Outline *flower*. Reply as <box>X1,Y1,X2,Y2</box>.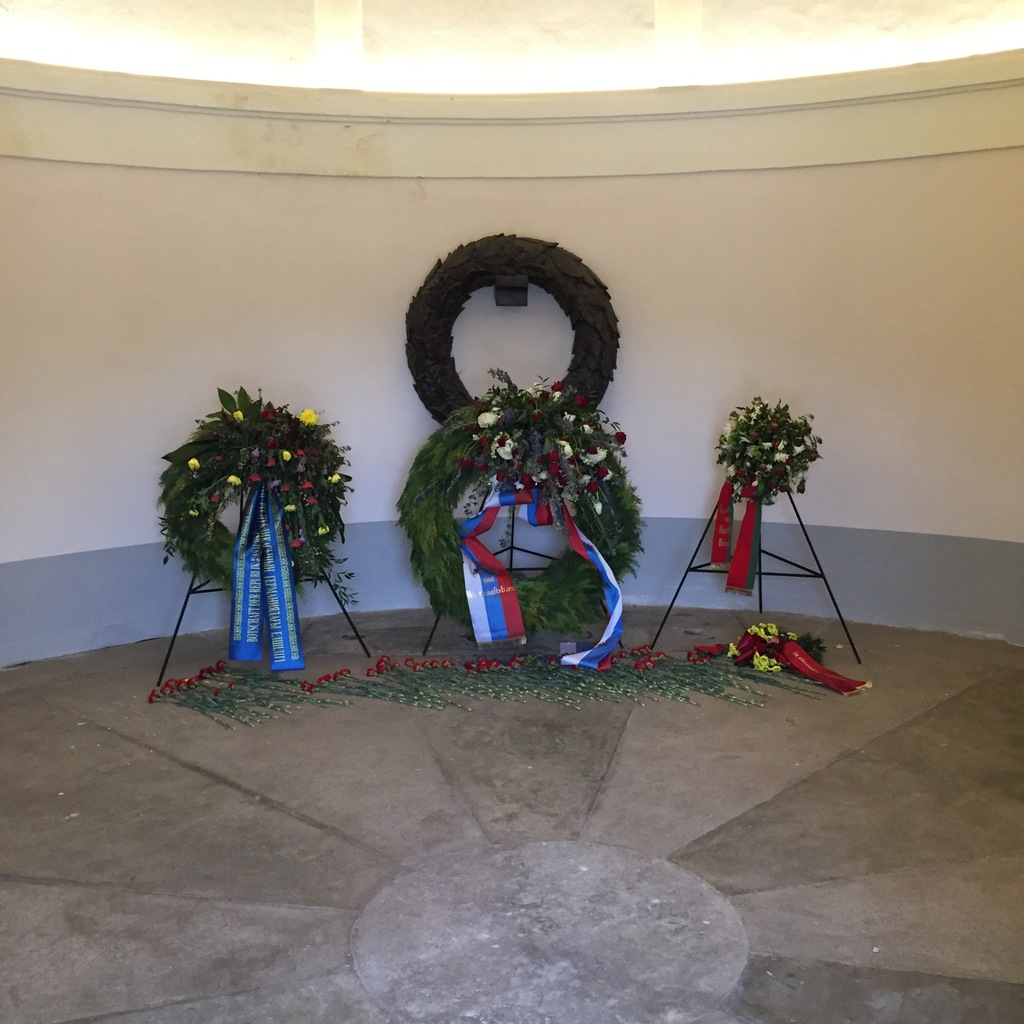
<box>281,484,294,489</box>.
